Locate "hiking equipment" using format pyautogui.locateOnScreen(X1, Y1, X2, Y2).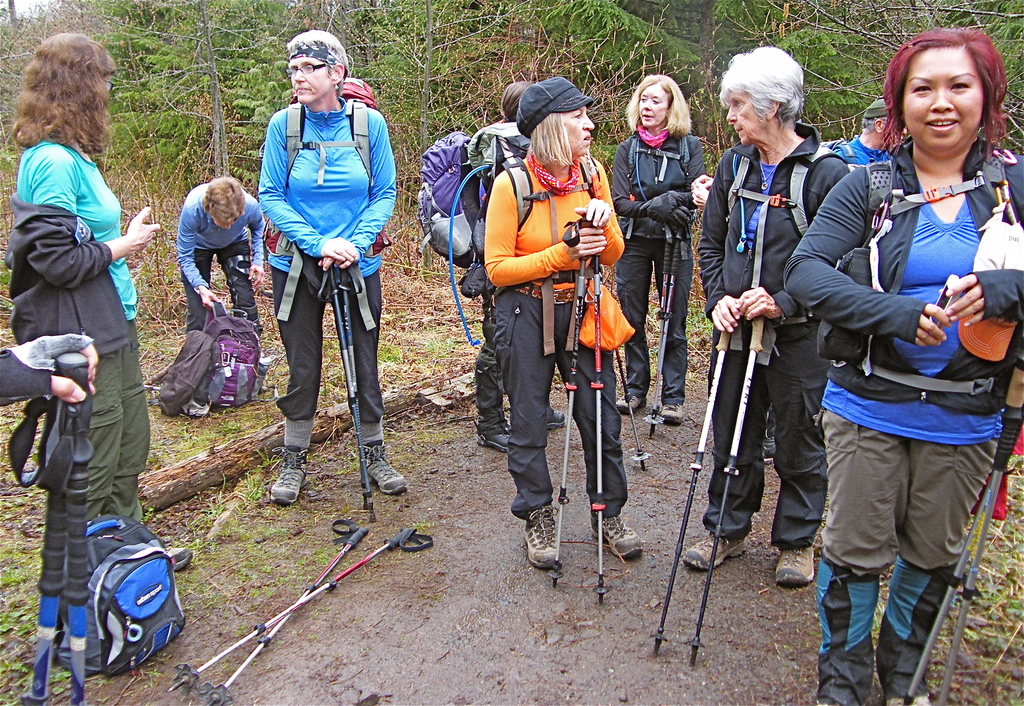
pyautogui.locateOnScreen(899, 470, 996, 702).
